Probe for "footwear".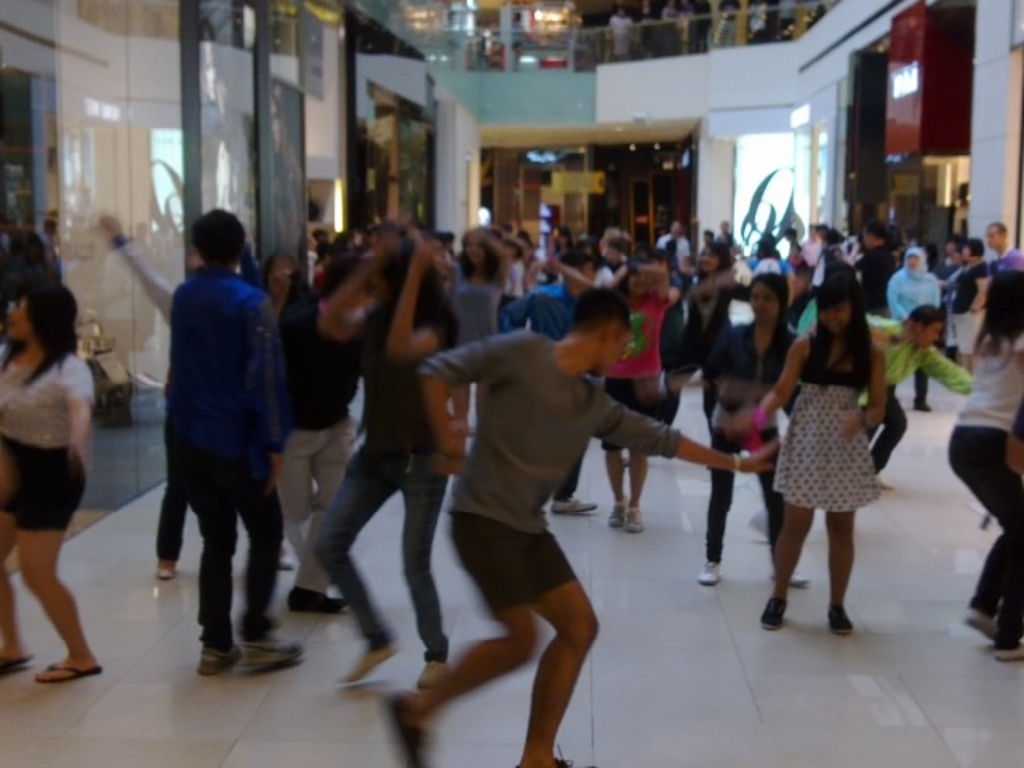
Probe result: 202/646/248/678.
